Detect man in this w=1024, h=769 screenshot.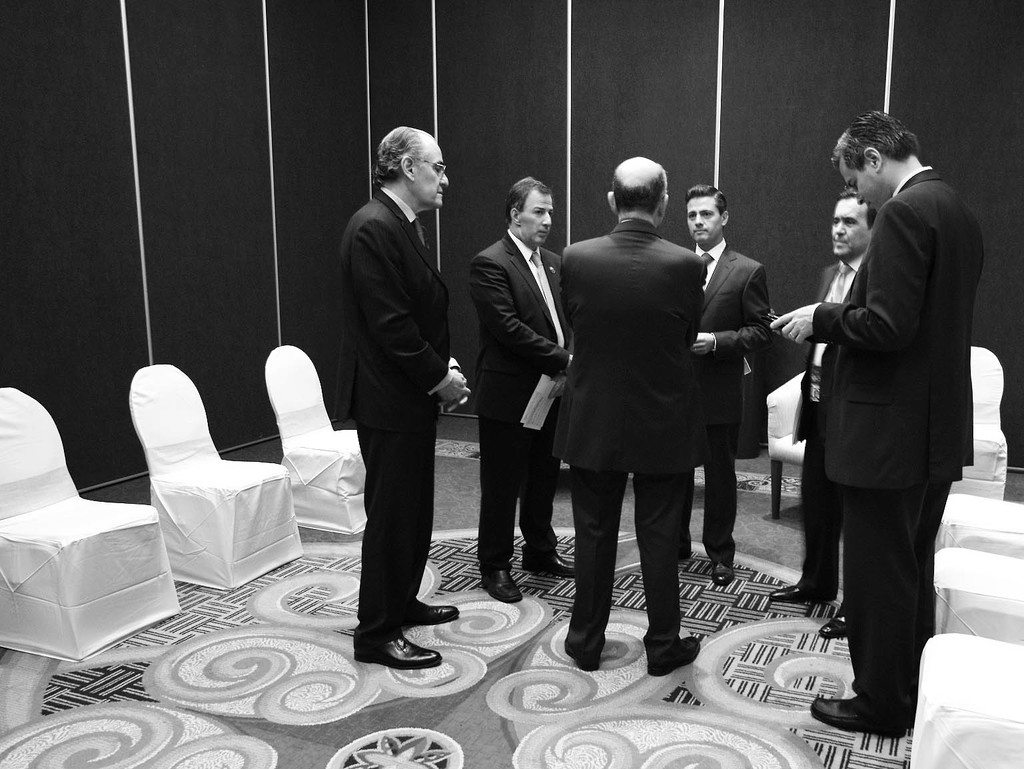
Detection: left=557, top=151, right=706, bottom=687.
